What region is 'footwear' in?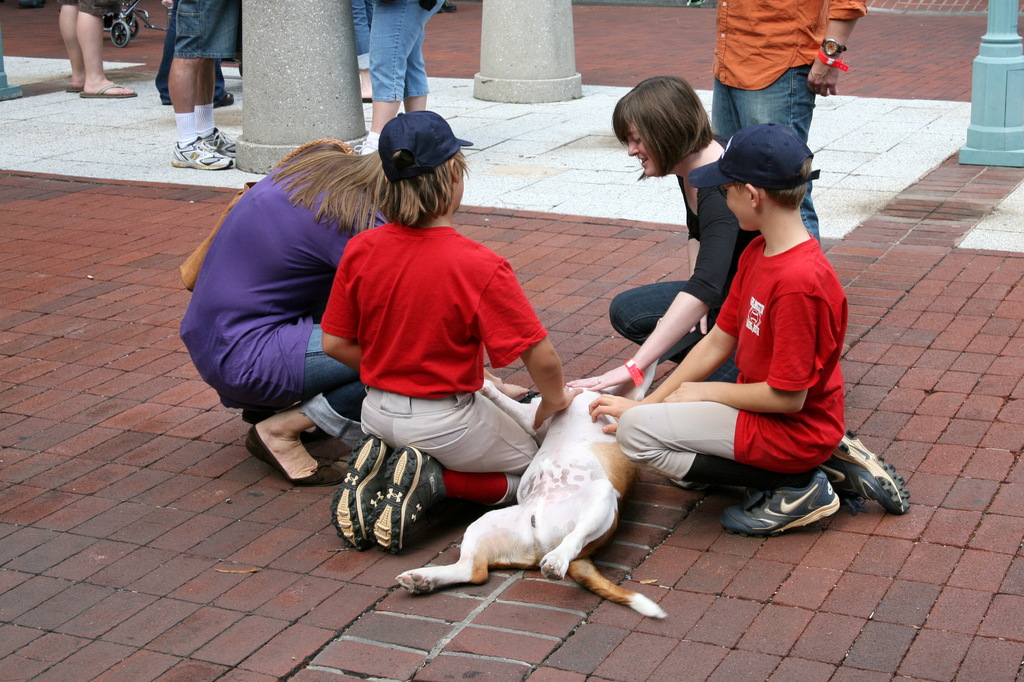
x1=213 y1=94 x2=234 y2=106.
